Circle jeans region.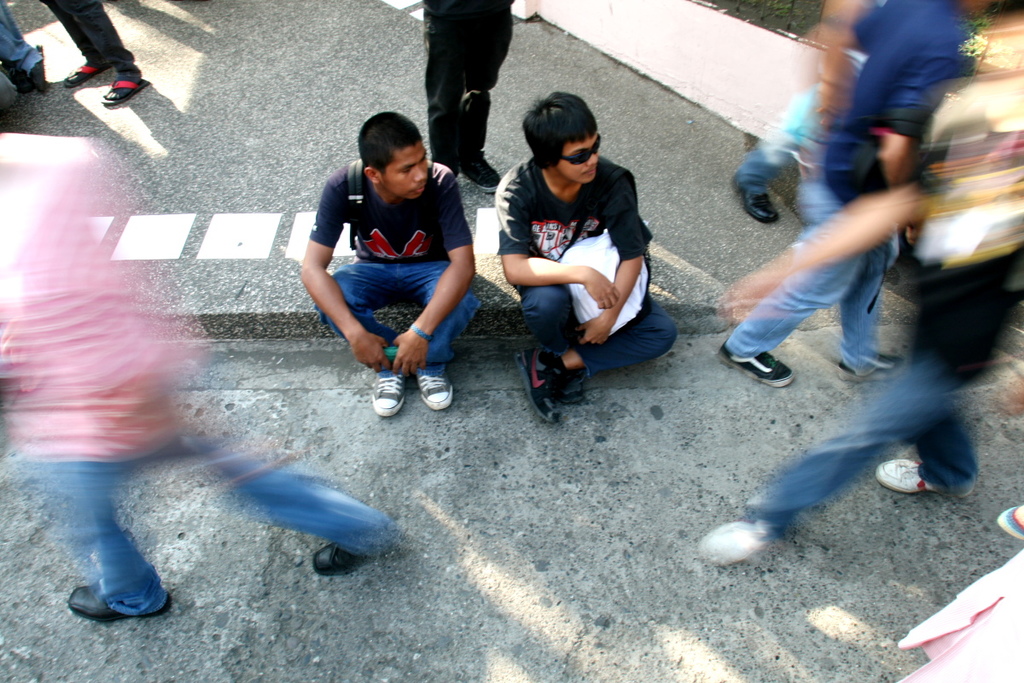
Region: (x1=42, y1=0, x2=147, y2=85).
